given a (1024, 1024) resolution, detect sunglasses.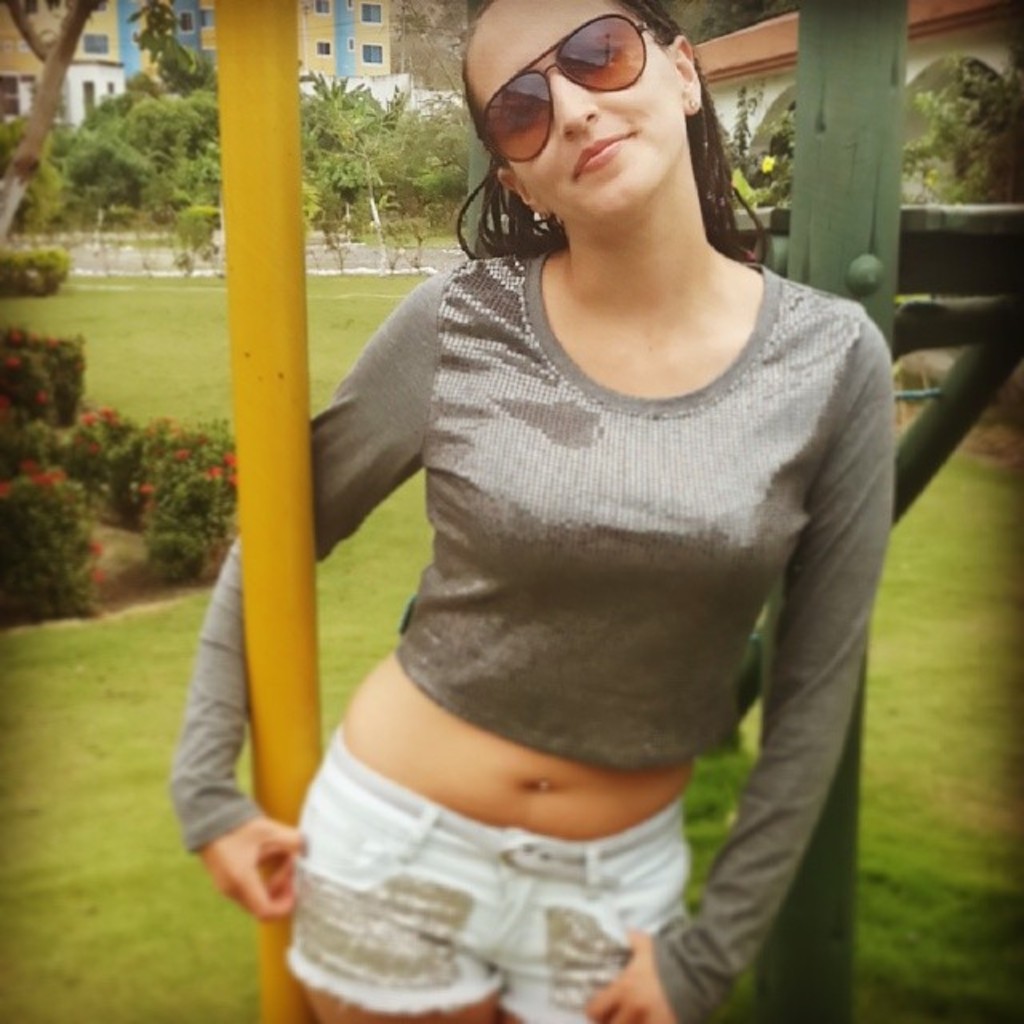
485 10 656 163.
